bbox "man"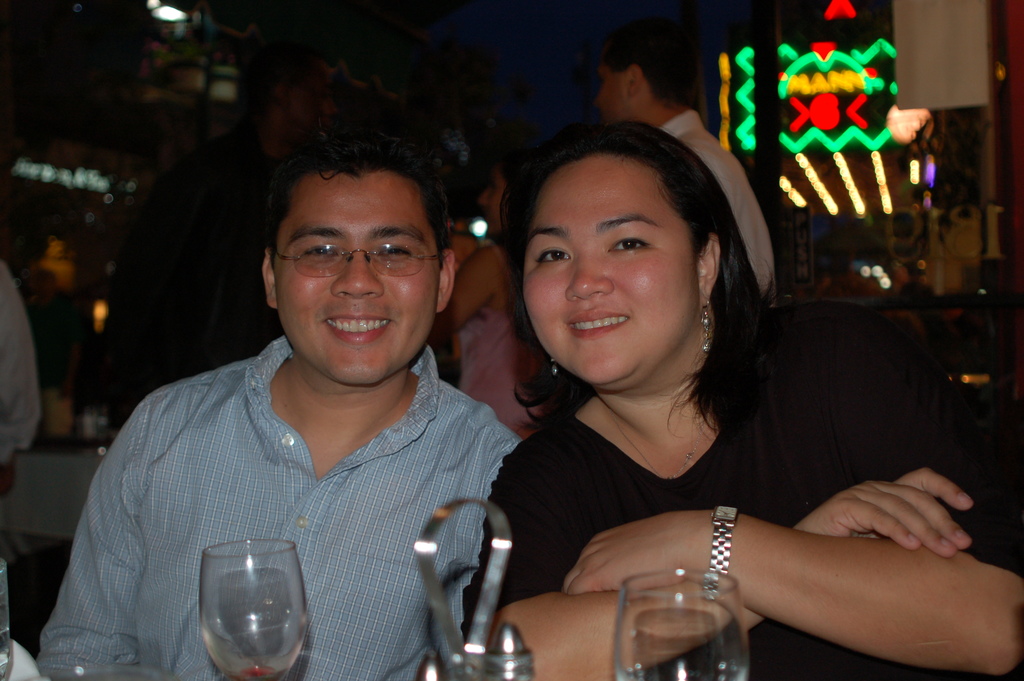
l=40, t=108, r=575, b=673
